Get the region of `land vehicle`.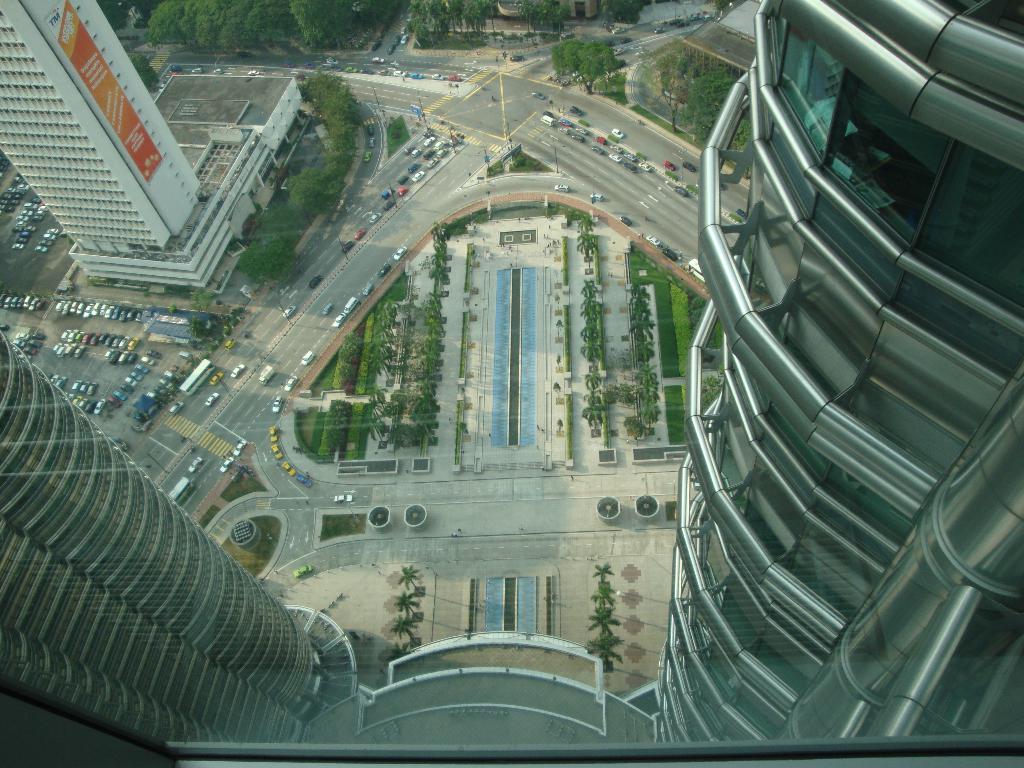
x1=226 y1=338 x2=235 y2=349.
